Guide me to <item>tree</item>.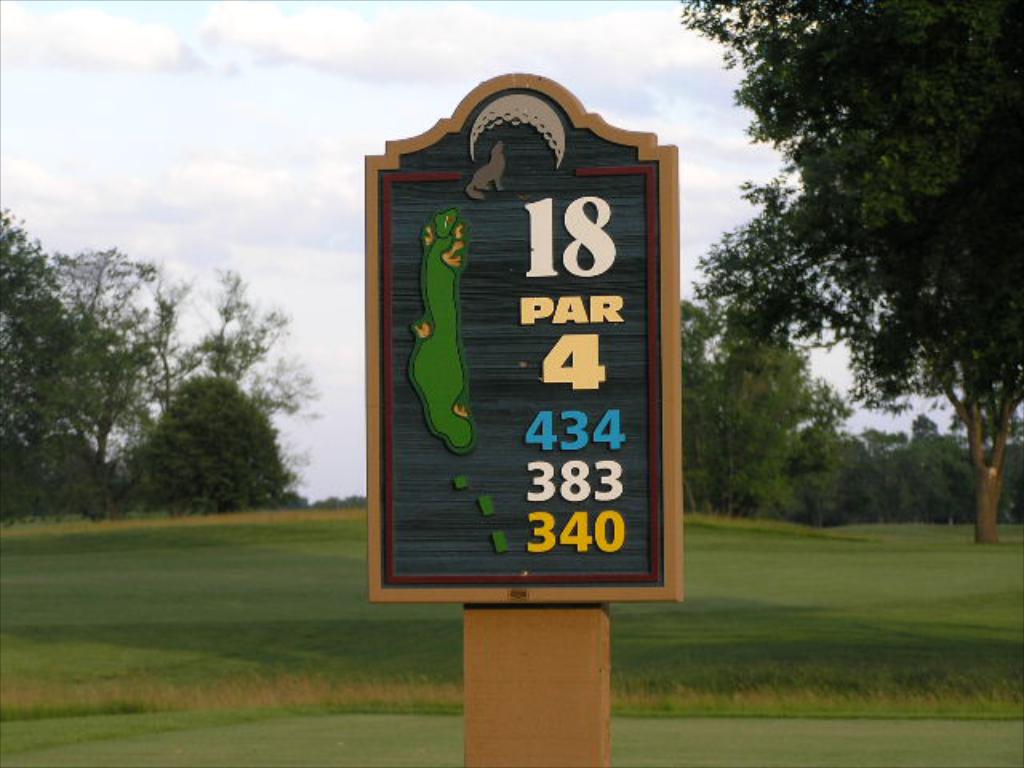
Guidance: crop(685, 32, 1006, 571).
